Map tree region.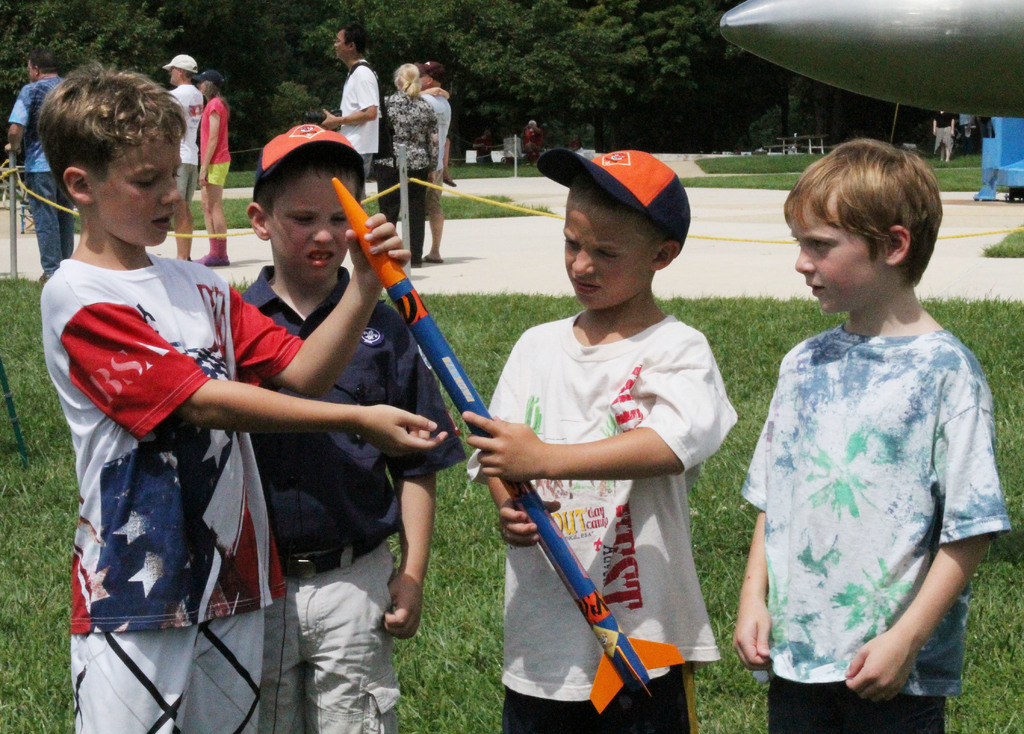
Mapped to x1=500, y1=0, x2=943, y2=166.
